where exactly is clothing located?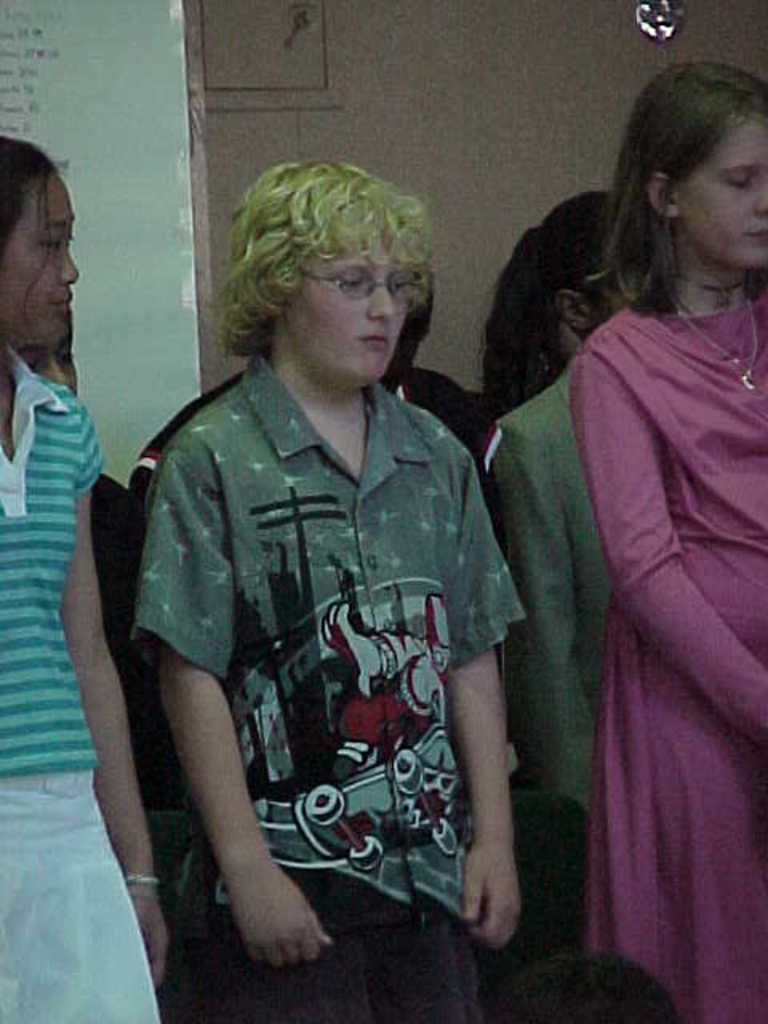
Its bounding box is crop(0, 346, 163, 1022).
